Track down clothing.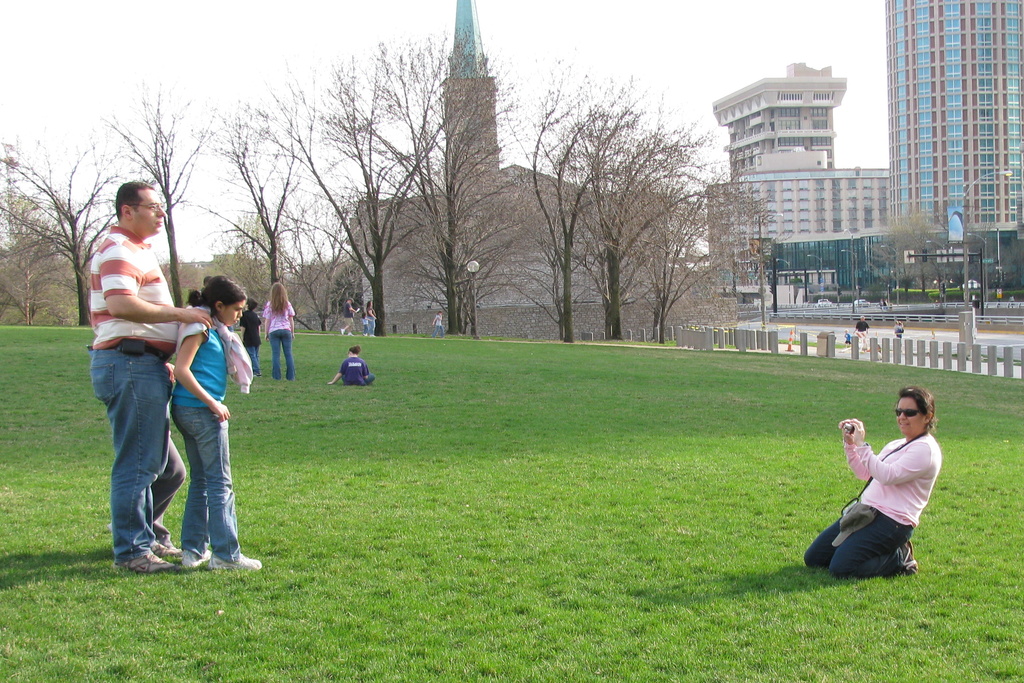
Tracked to {"x1": 91, "y1": 225, "x2": 182, "y2": 561}.
